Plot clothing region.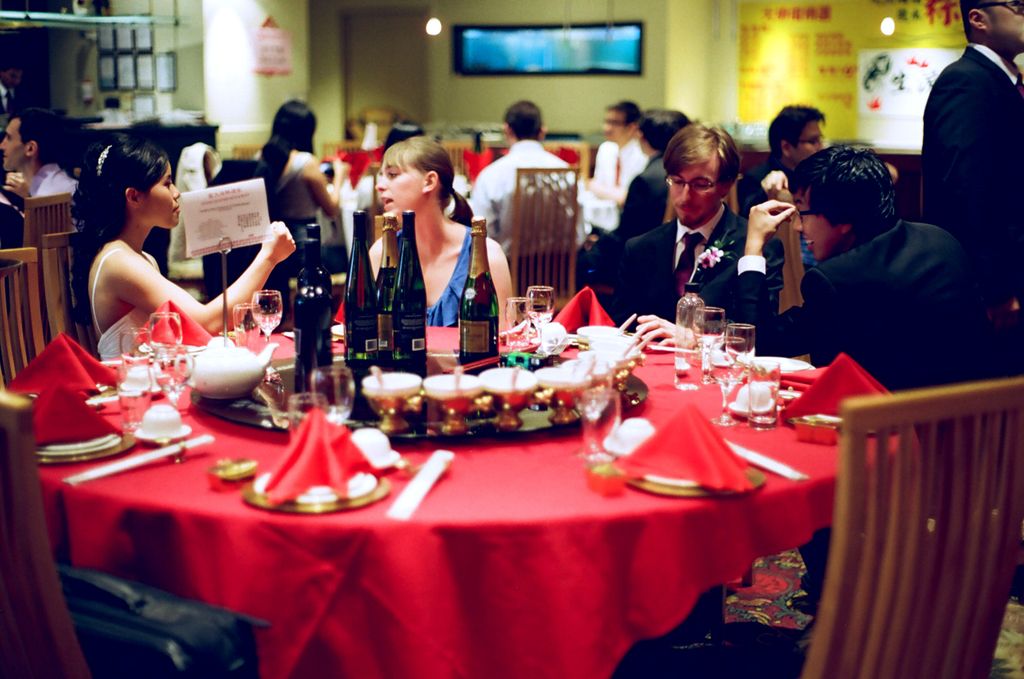
Plotted at (x1=102, y1=246, x2=185, y2=357).
